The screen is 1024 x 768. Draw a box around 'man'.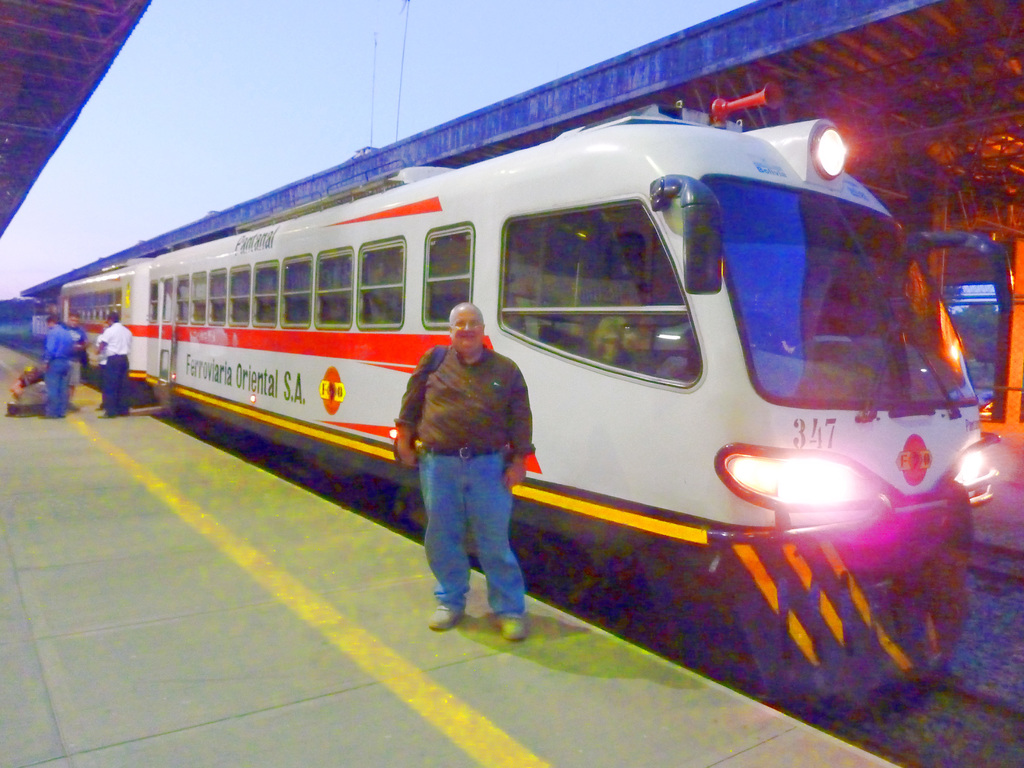
bbox=(40, 311, 72, 420).
